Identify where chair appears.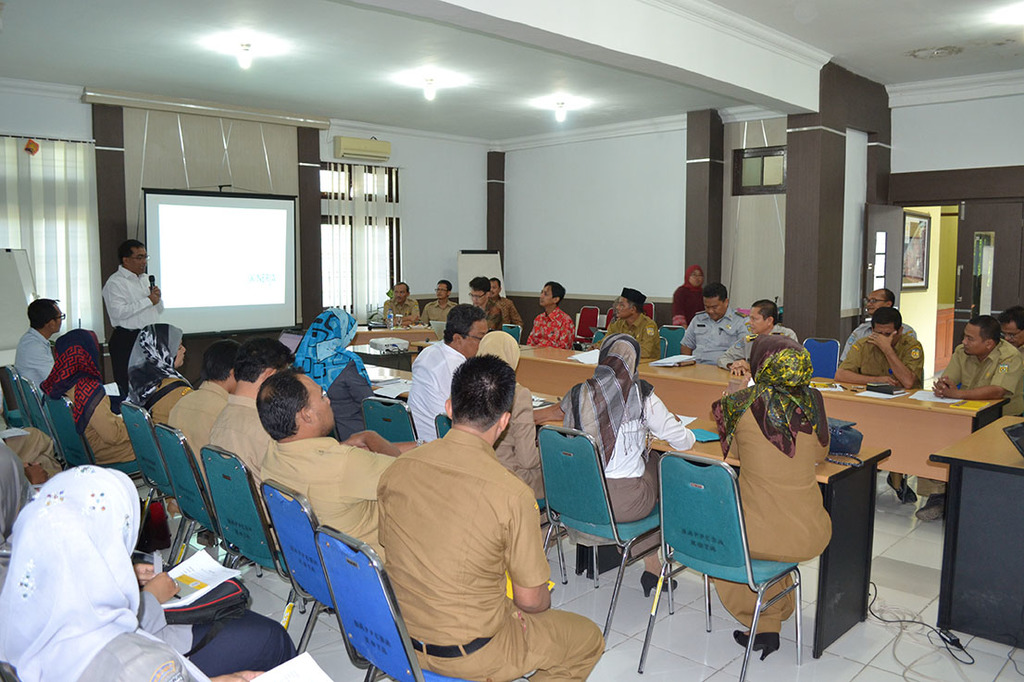
Appears at [x1=600, y1=304, x2=618, y2=329].
